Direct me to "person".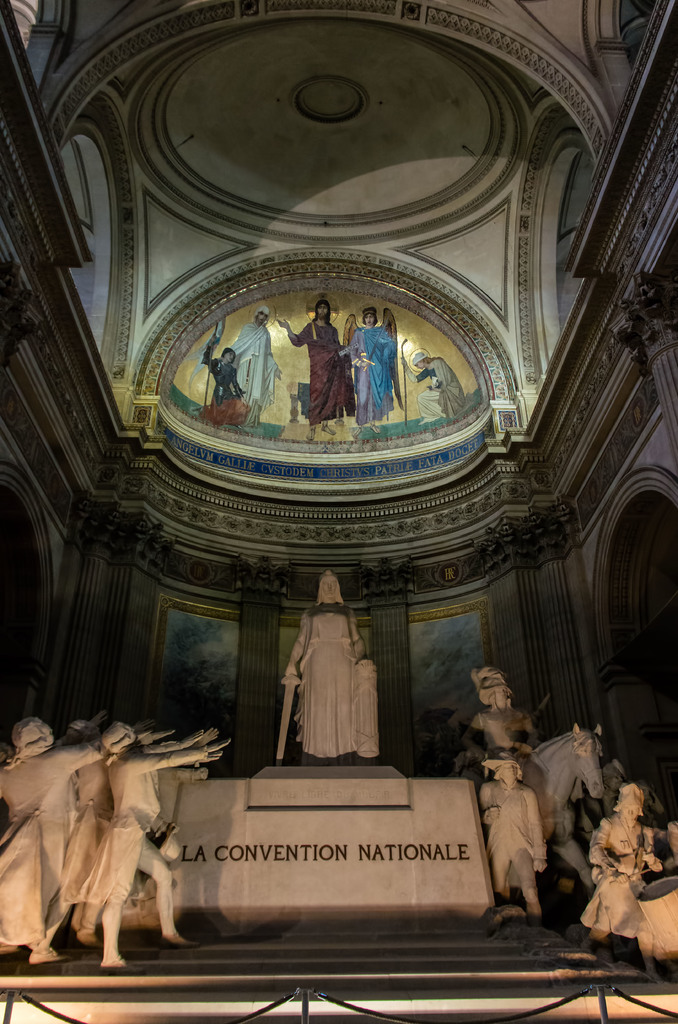
Direction: l=480, t=745, r=554, b=920.
